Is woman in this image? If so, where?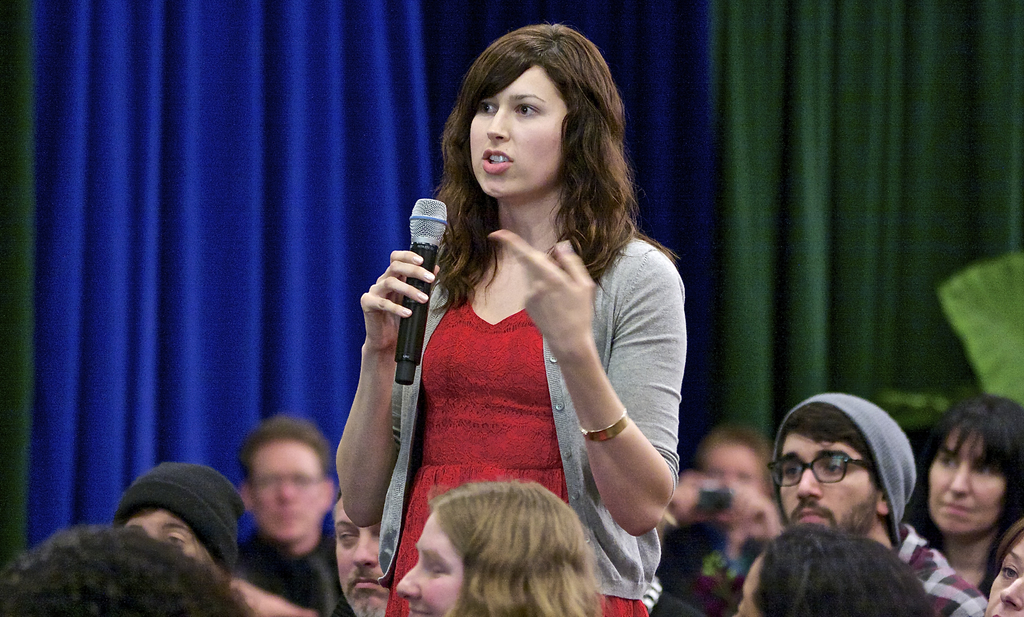
Yes, at 986/526/1023/616.
